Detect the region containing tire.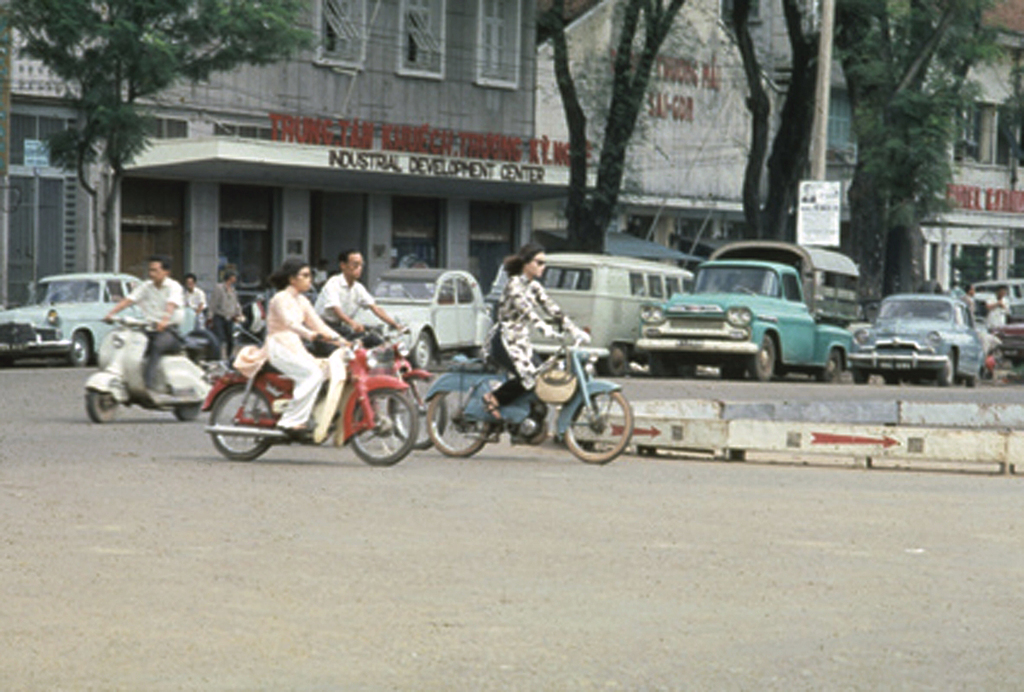
box(406, 331, 432, 372).
